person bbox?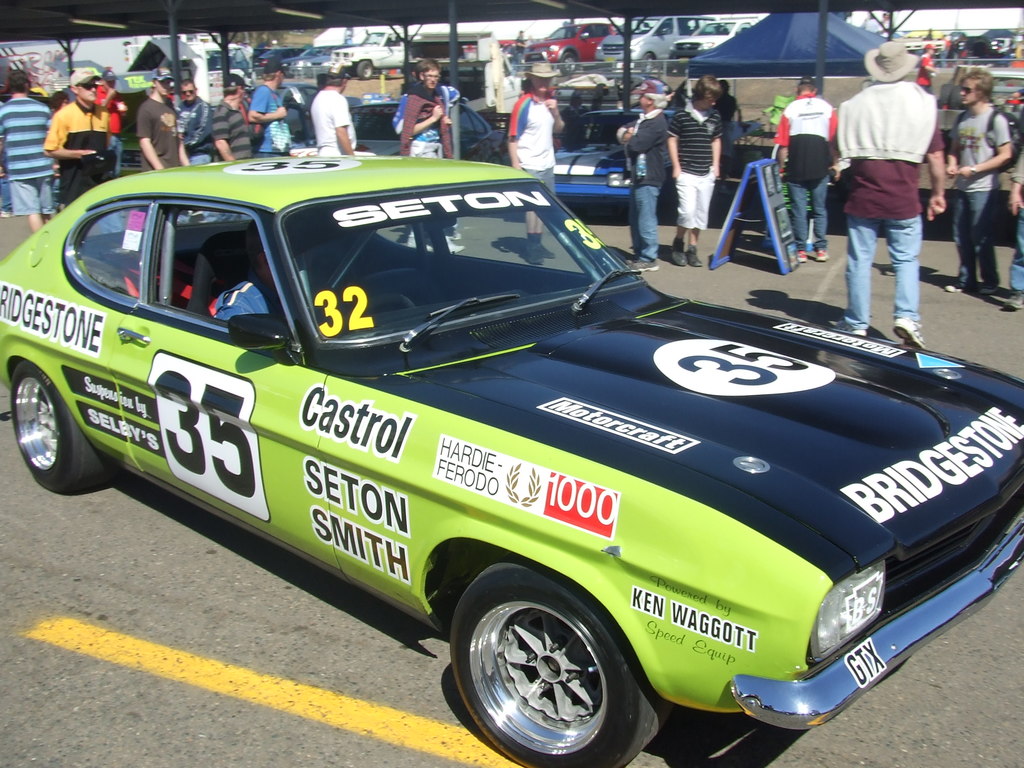
x1=308 y1=65 x2=358 y2=157
